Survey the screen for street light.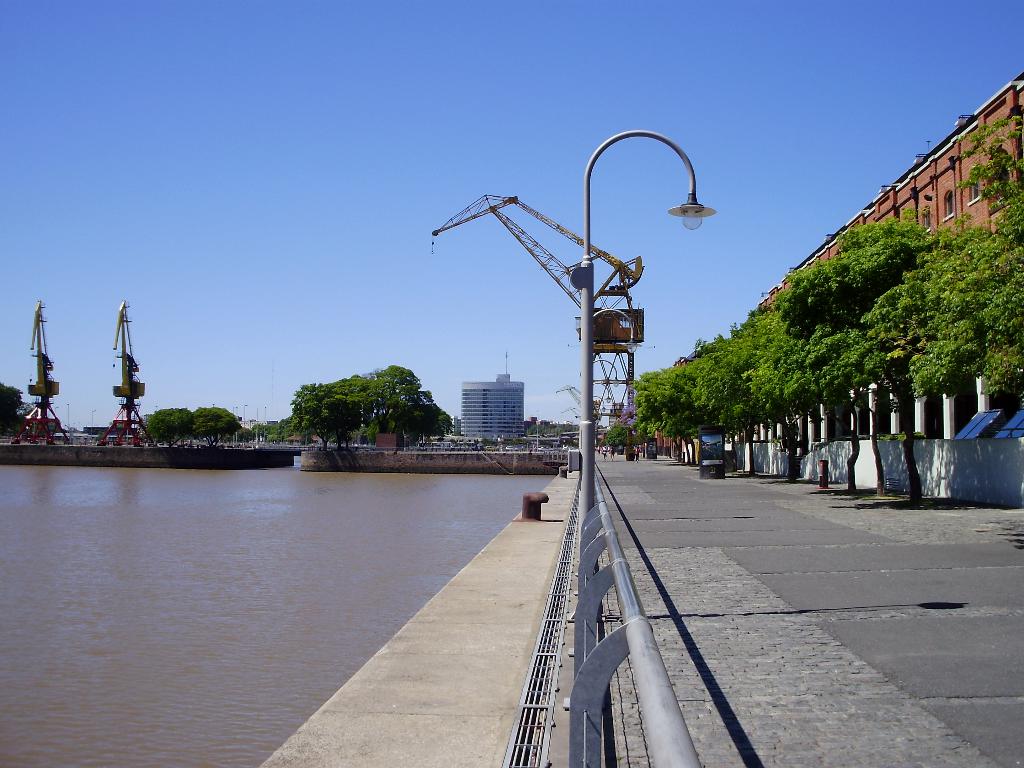
Survey found: (left=65, top=403, right=71, bottom=445).
